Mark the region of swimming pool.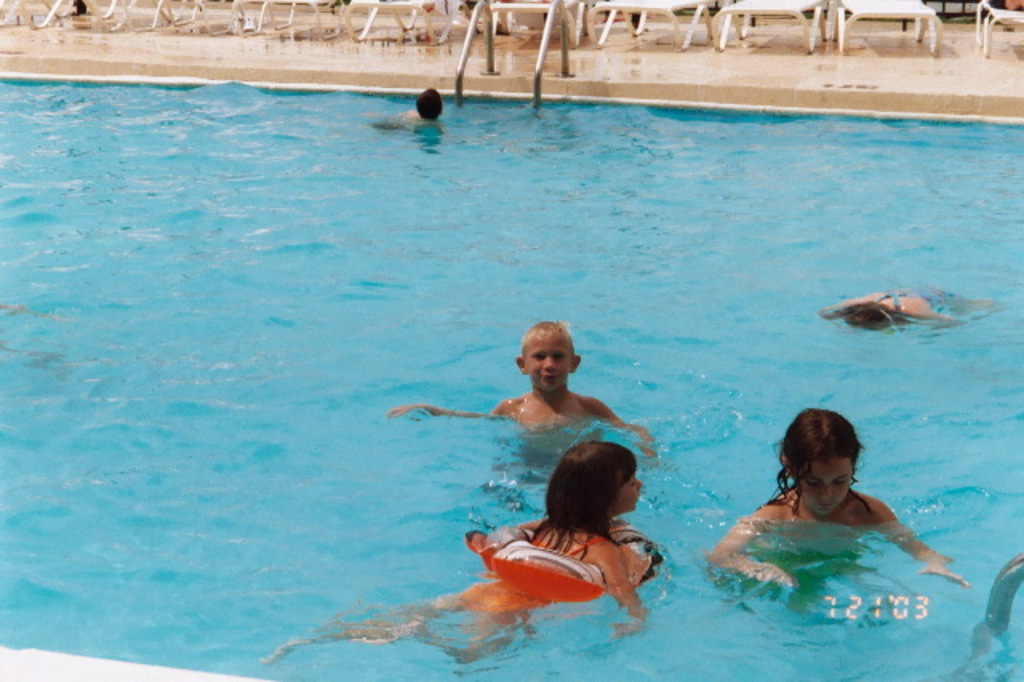
Region: region(0, 58, 1022, 680).
